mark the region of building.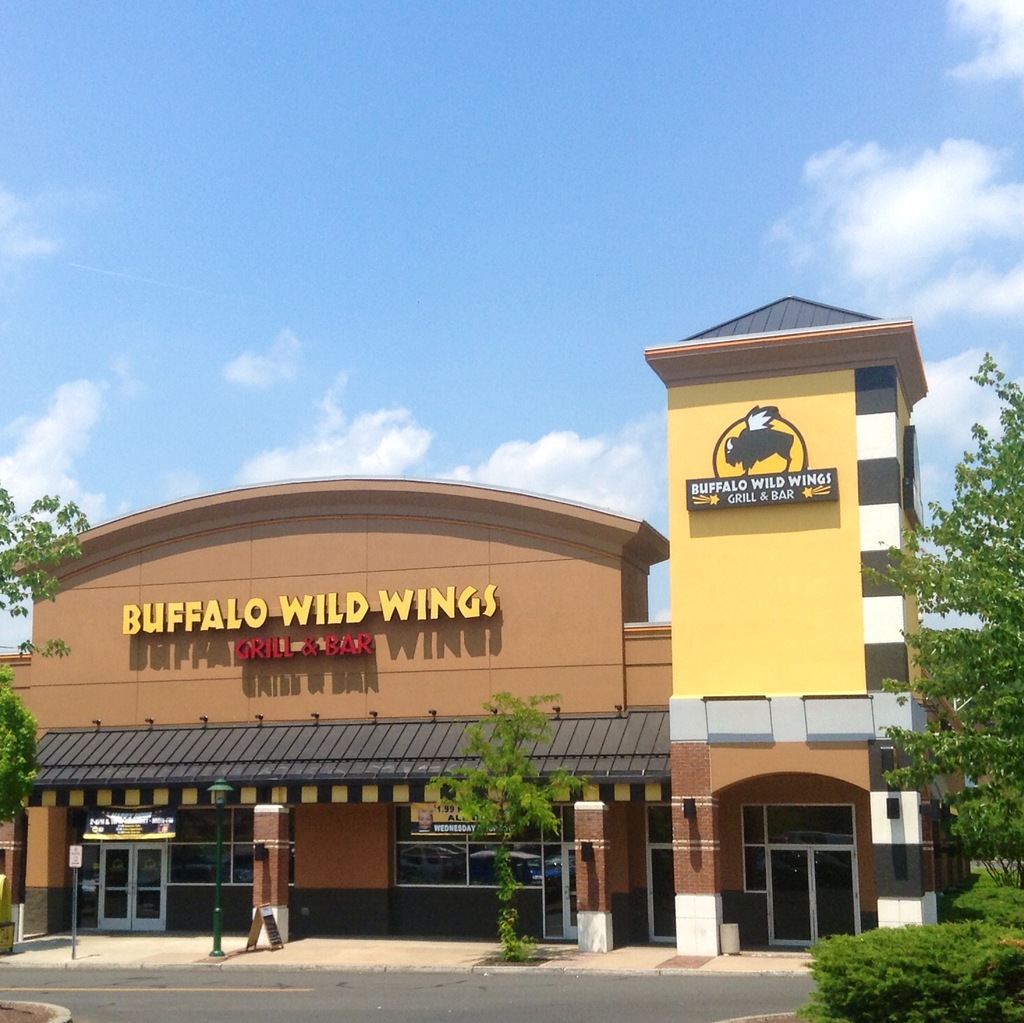
Region: 0, 299, 1021, 964.
